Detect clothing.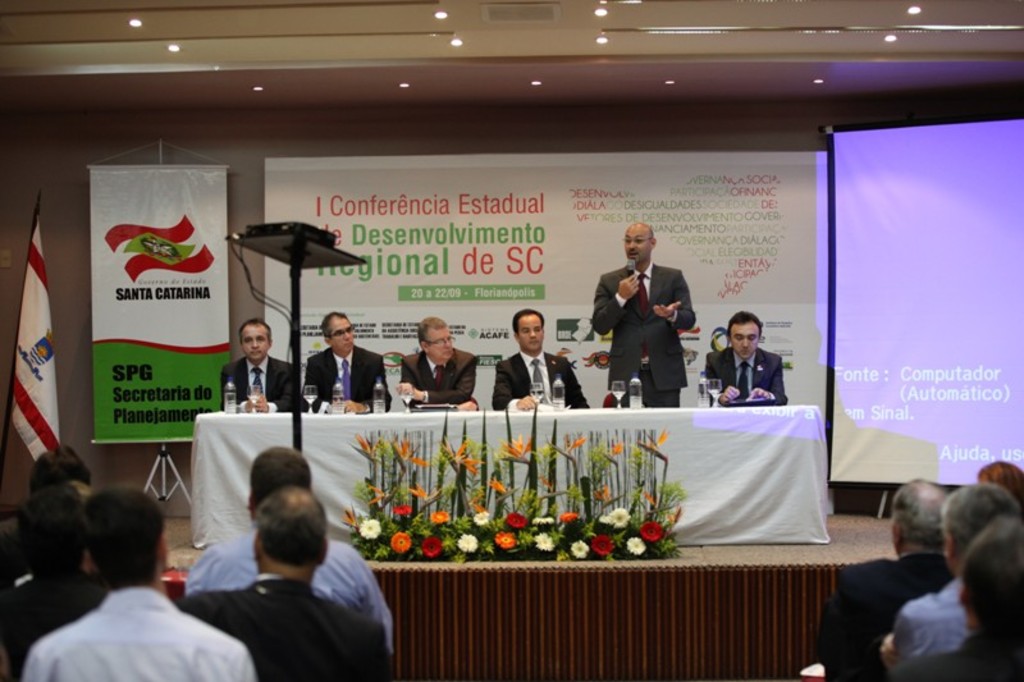
Detected at {"x1": 188, "y1": 521, "x2": 392, "y2": 649}.
